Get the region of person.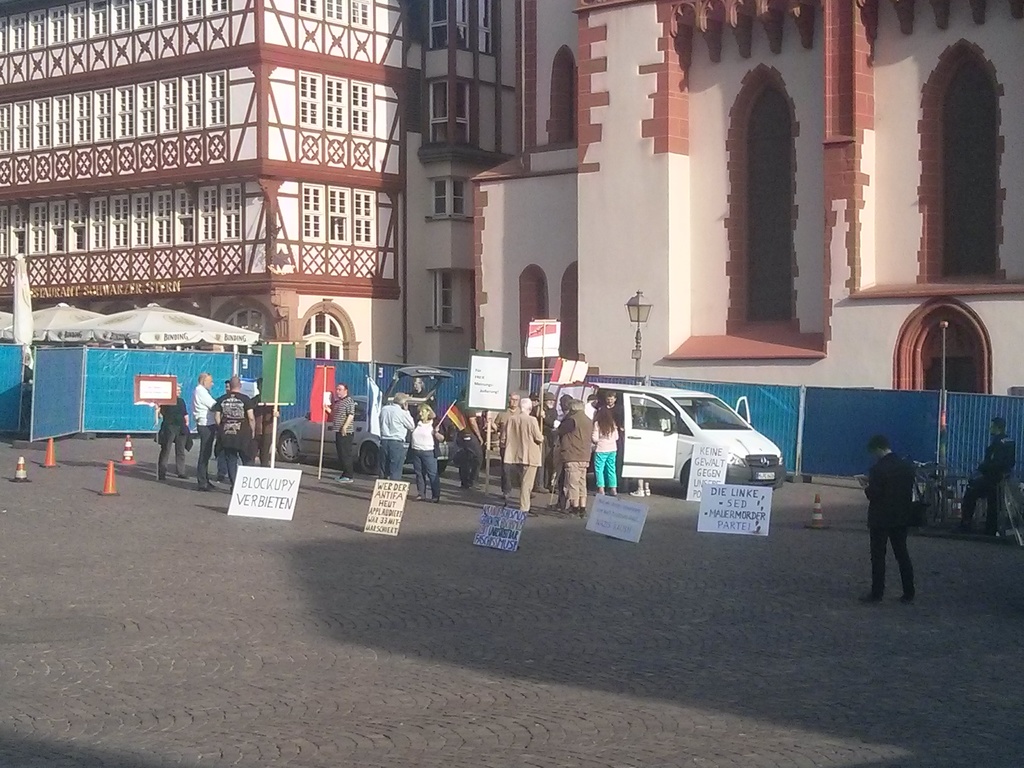
bbox=[410, 403, 446, 500].
